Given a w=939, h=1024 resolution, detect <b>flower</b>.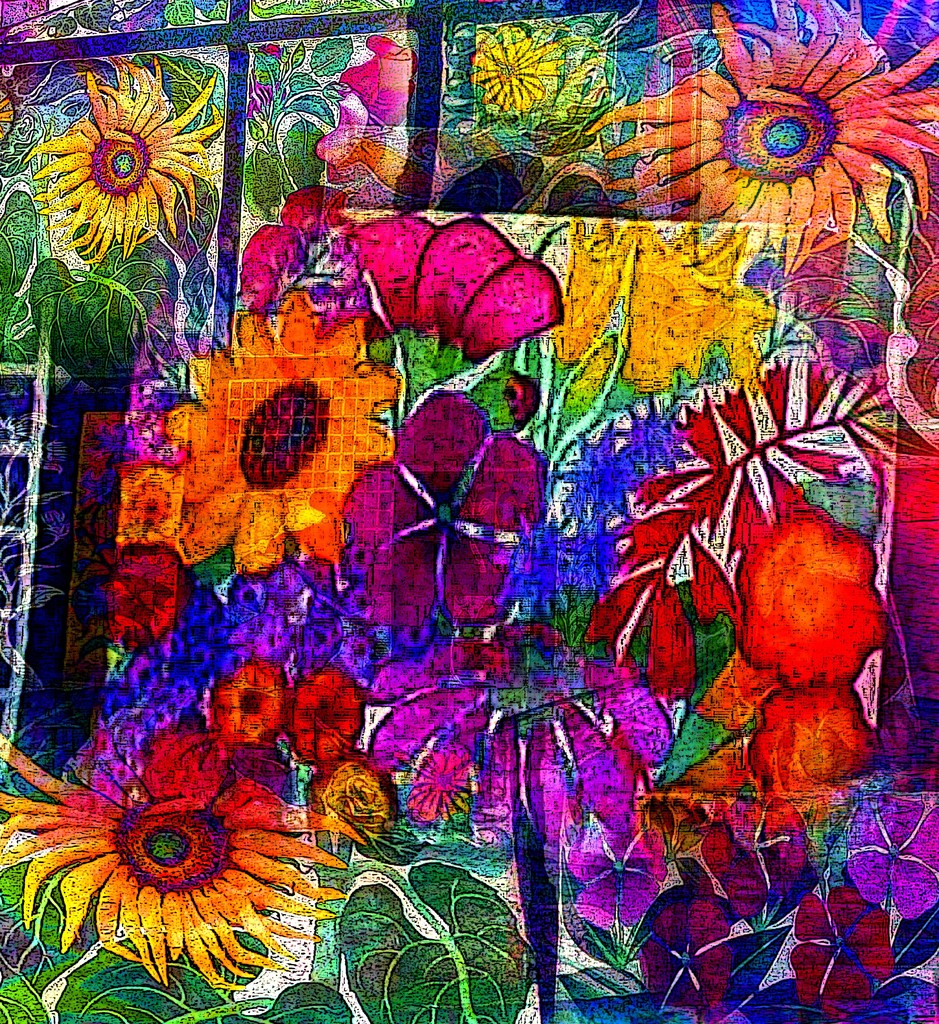
(left=347, top=212, right=564, bottom=389).
